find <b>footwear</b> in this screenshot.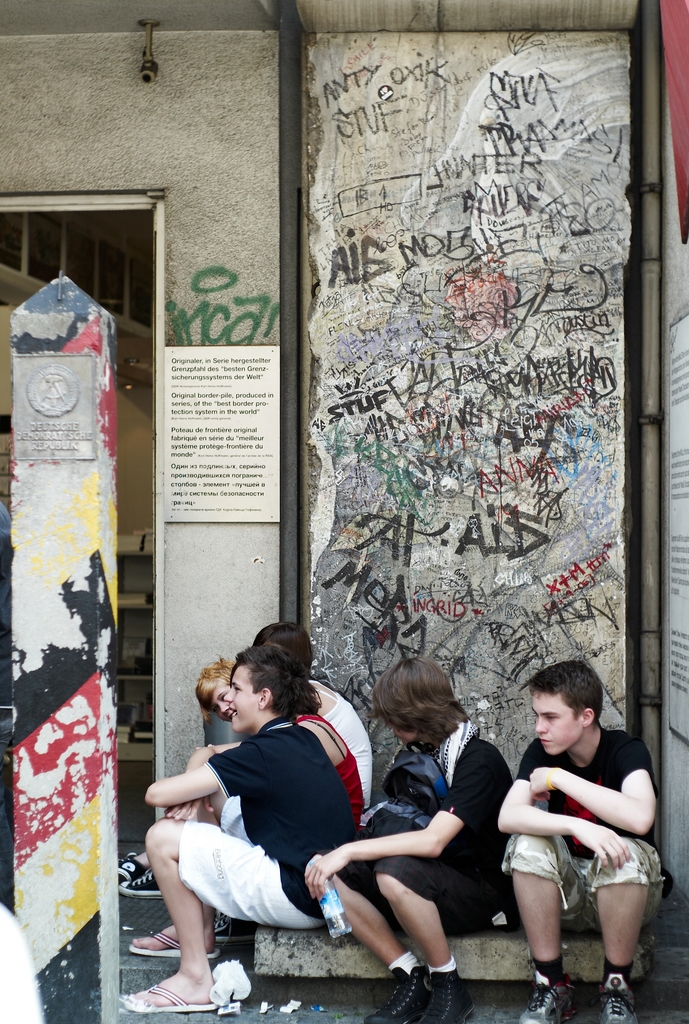
The bounding box for <b>footwear</b> is rect(129, 929, 218, 957).
